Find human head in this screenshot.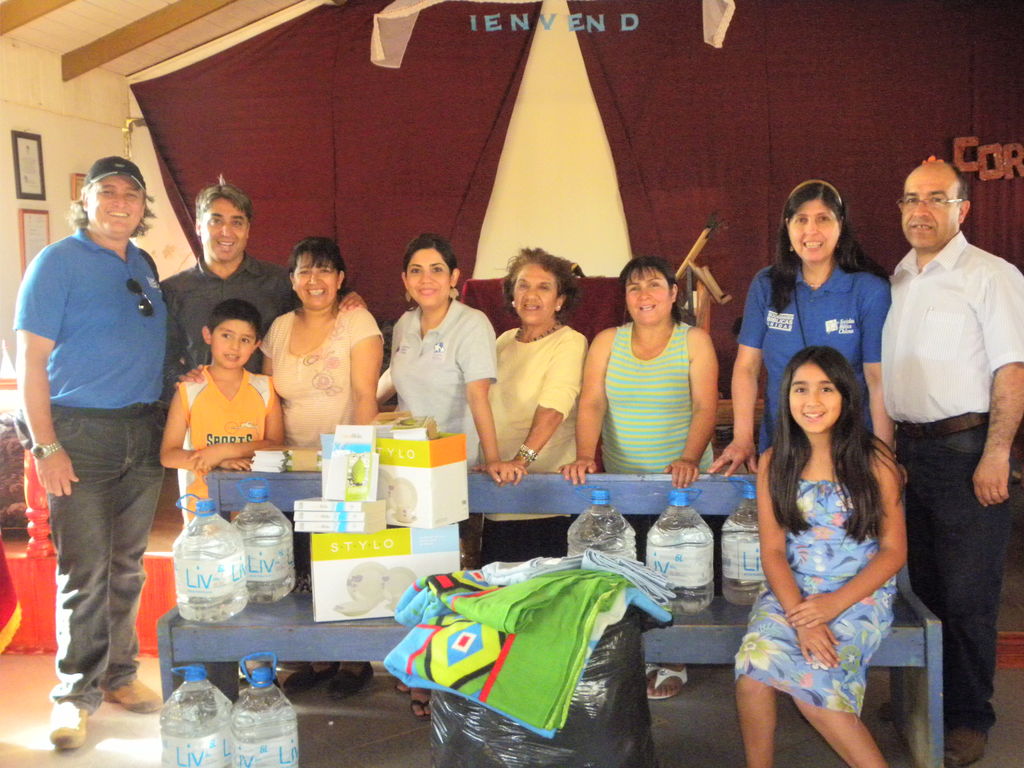
The bounding box for human head is {"x1": 901, "y1": 161, "x2": 971, "y2": 250}.
